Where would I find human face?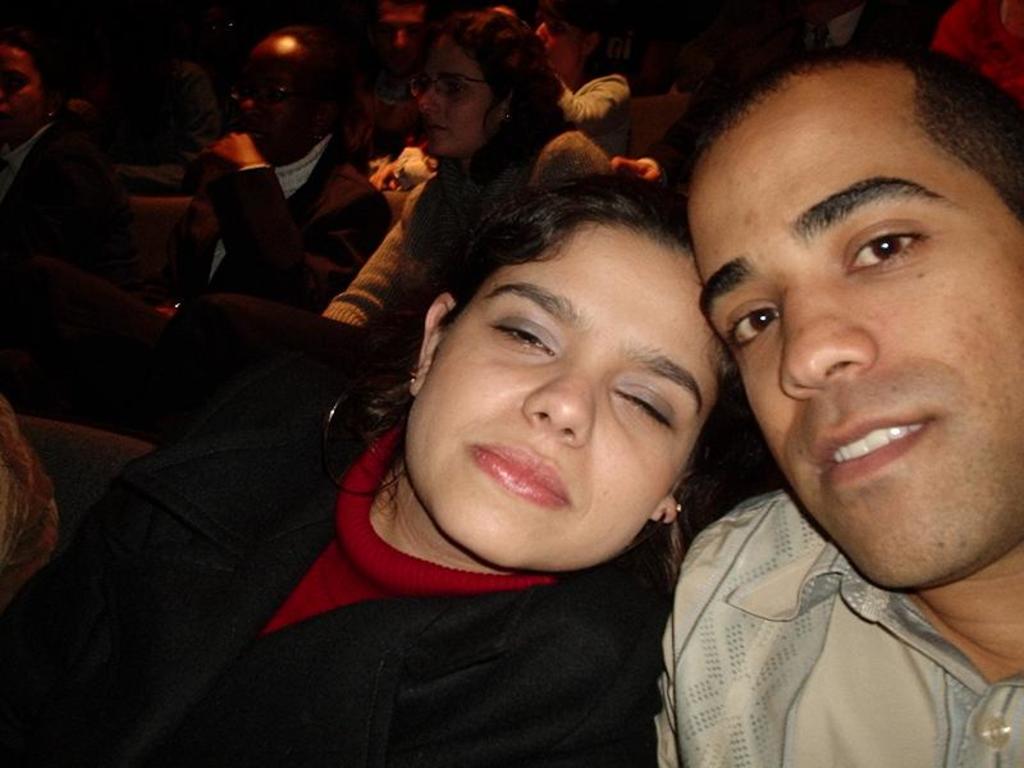
At [left=236, top=50, right=335, bottom=159].
